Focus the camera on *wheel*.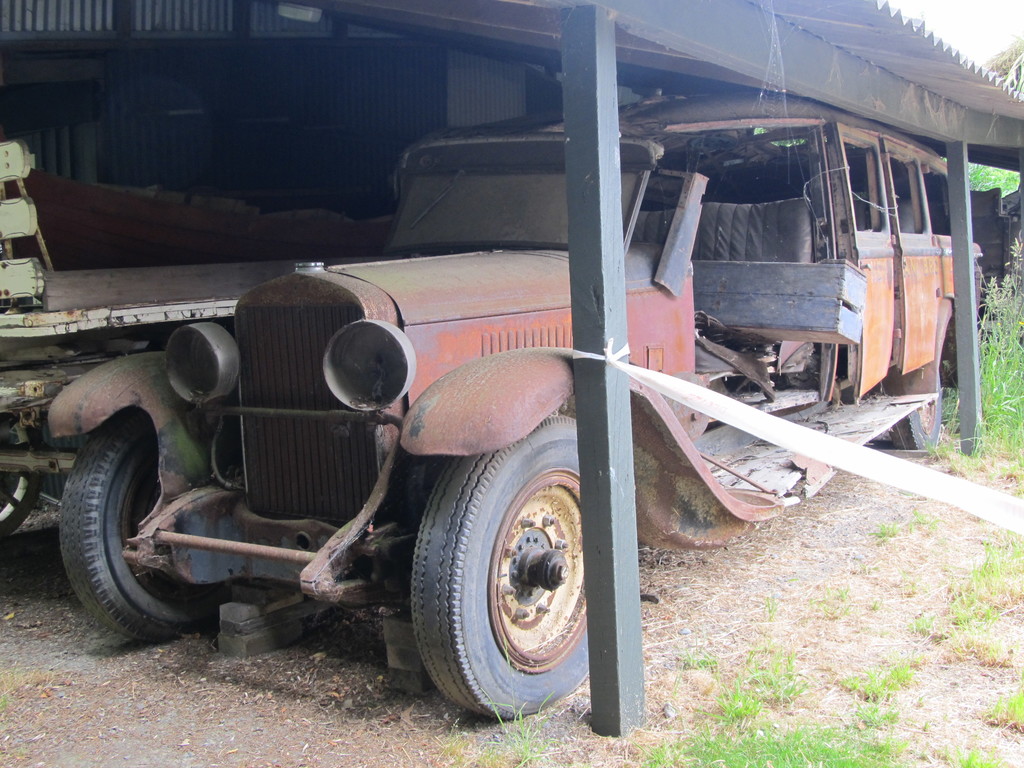
Focus region: 58:416:227:642.
